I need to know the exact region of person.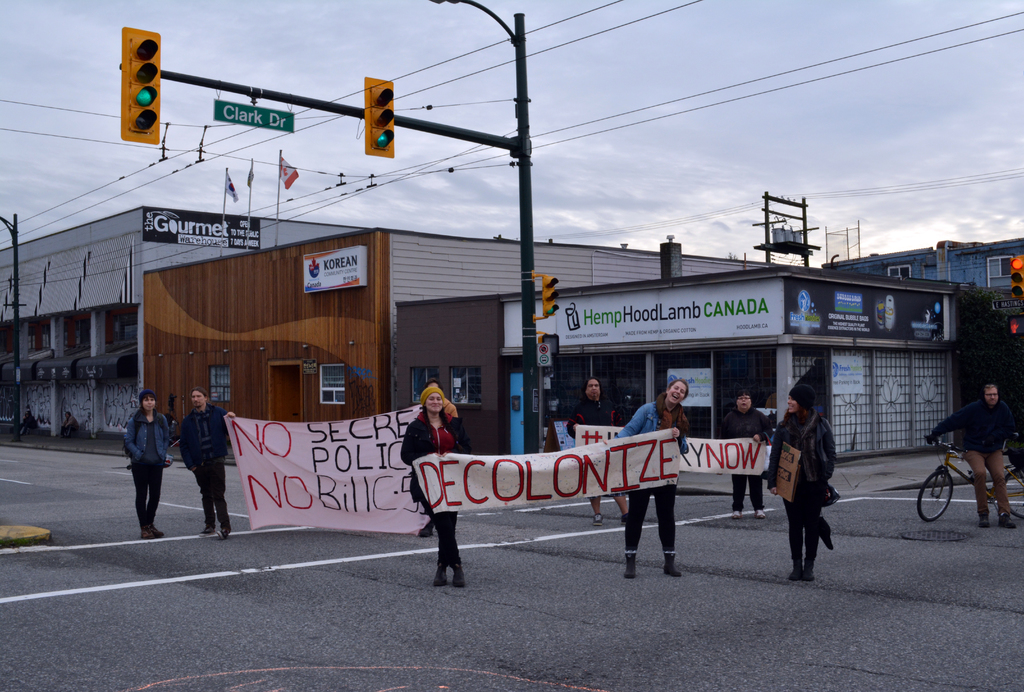
Region: 716 387 776 520.
